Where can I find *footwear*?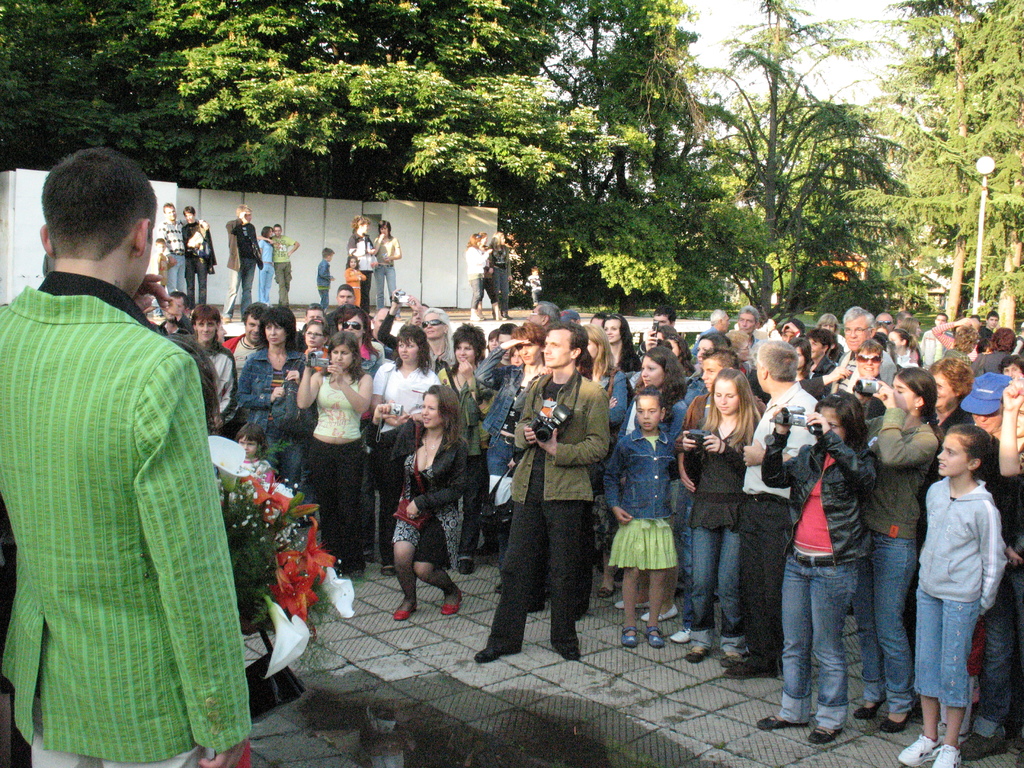
You can find it at 878,708,913,728.
